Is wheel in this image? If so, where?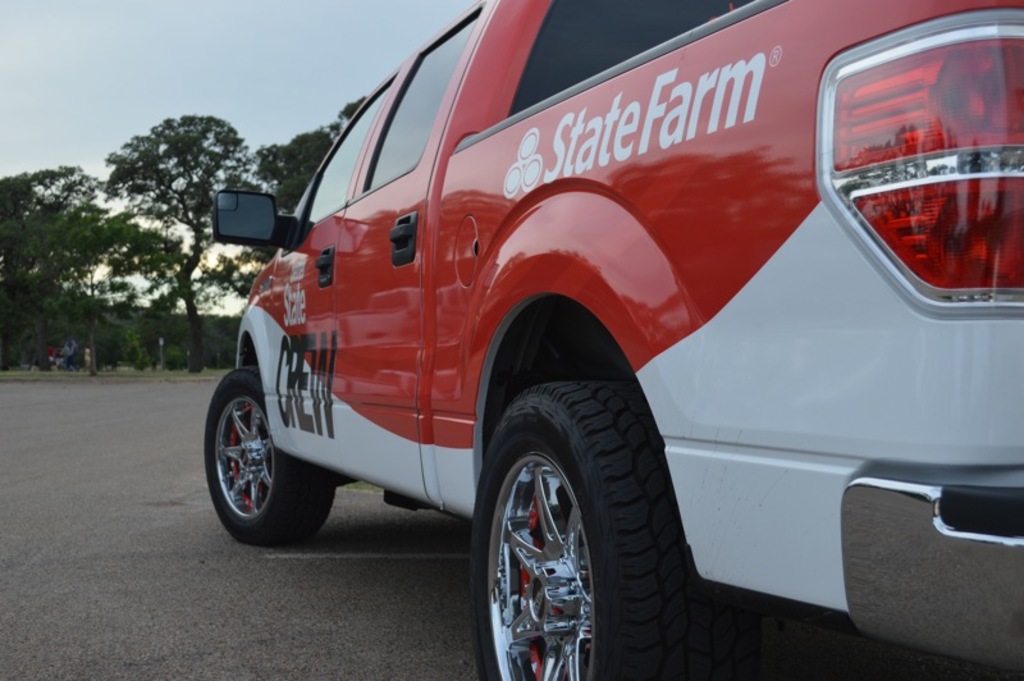
Yes, at region(204, 367, 334, 544).
